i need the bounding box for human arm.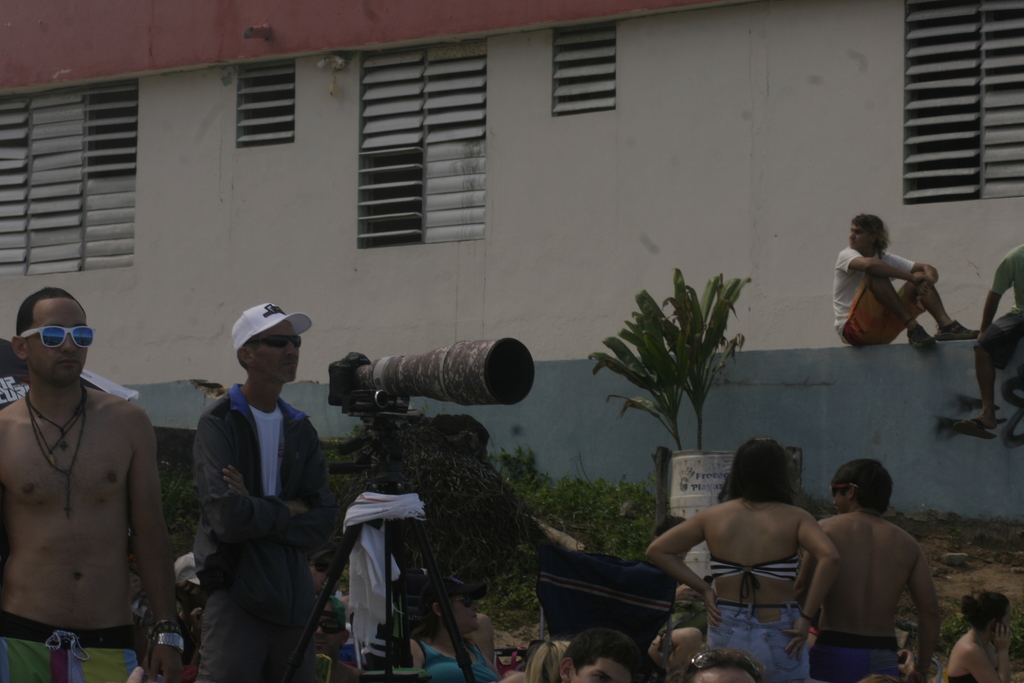
Here it is: box=[836, 241, 926, 279].
